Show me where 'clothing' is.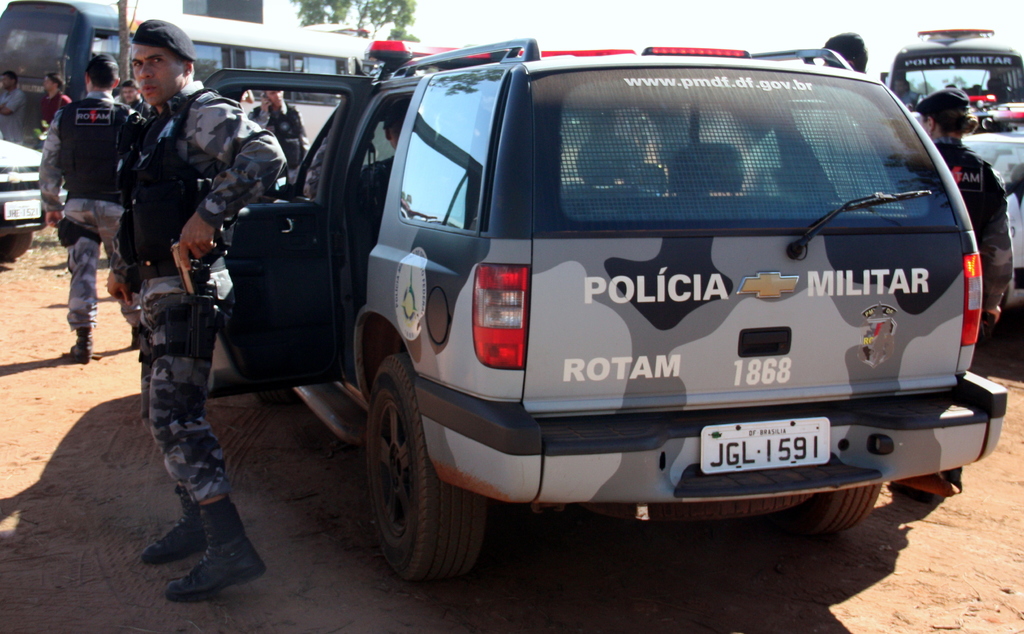
'clothing' is at {"x1": 41, "y1": 91, "x2": 72, "y2": 140}.
